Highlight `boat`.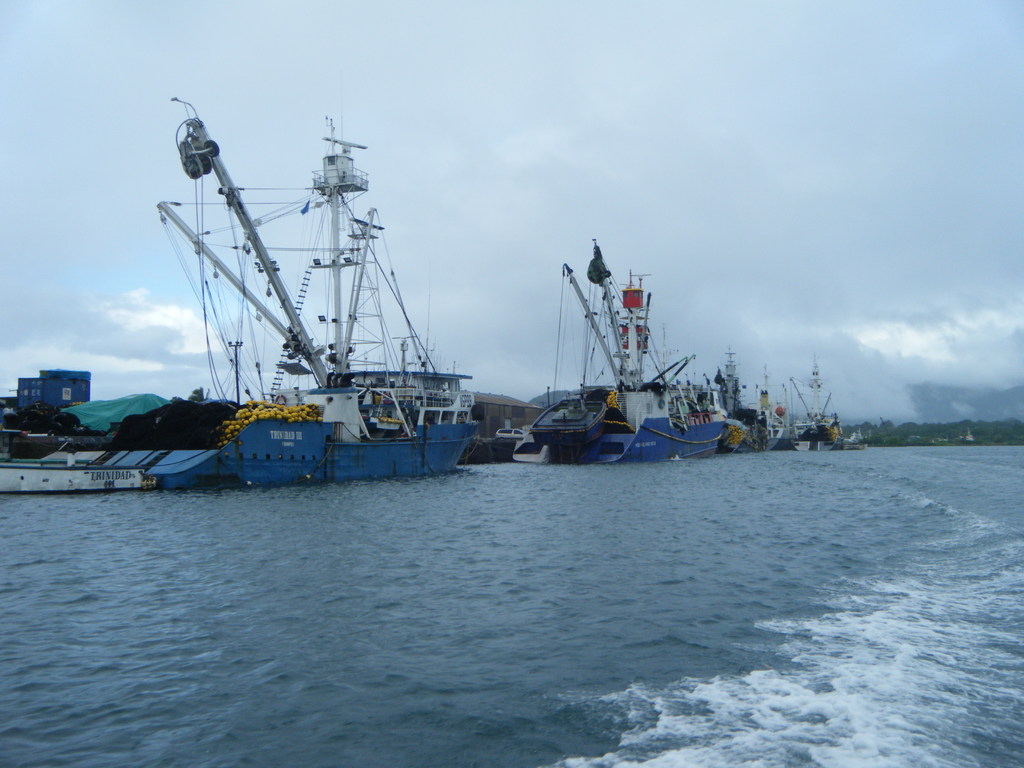
Highlighted region: <box>708,358,804,450</box>.
